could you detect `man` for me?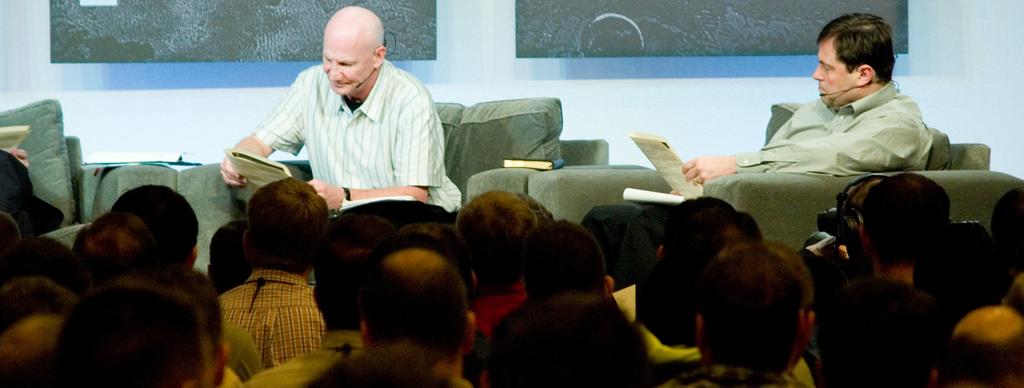
Detection result: (217, 178, 327, 368).
